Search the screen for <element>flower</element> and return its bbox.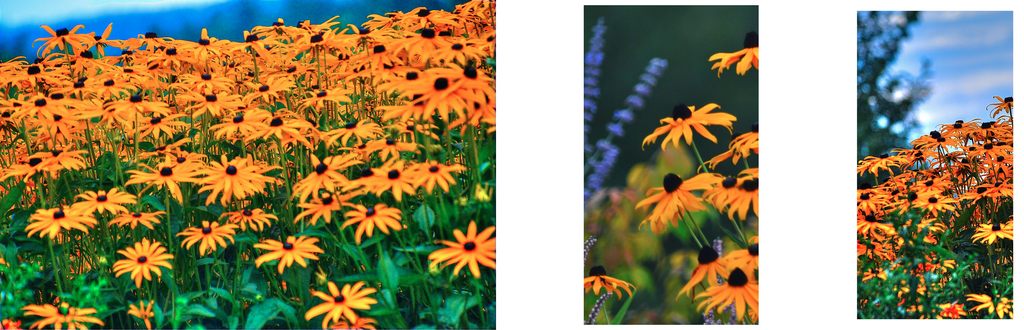
Found: l=230, t=209, r=273, b=233.
